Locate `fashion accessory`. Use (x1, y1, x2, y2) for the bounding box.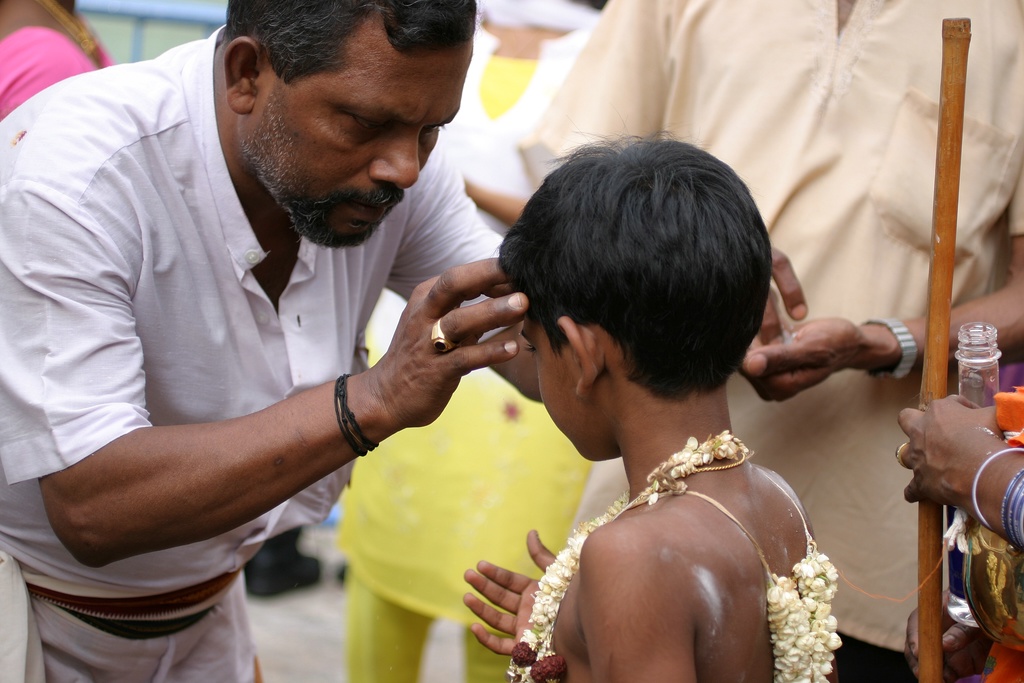
(863, 315, 917, 384).
